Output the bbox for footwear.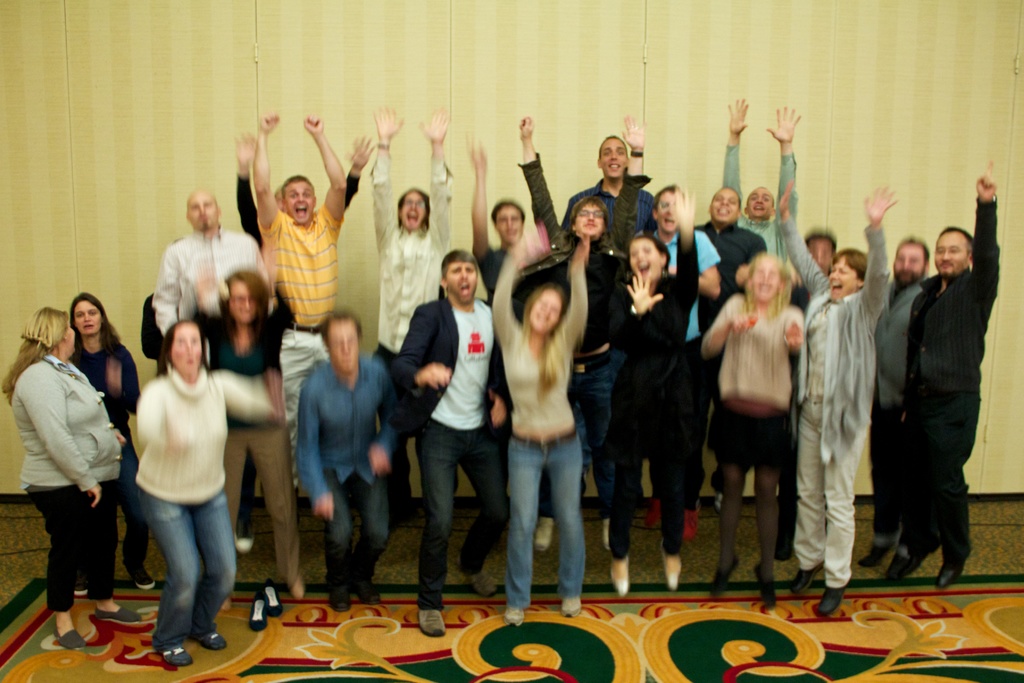
72, 579, 88, 597.
